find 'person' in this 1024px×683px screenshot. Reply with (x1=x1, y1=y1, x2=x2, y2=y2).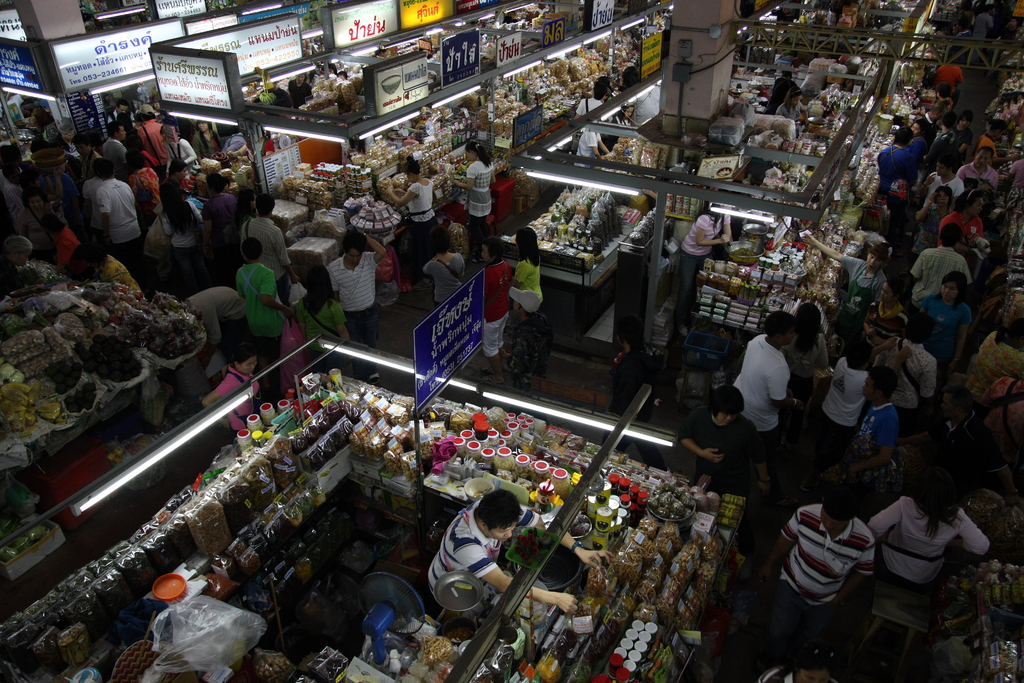
(x1=575, y1=81, x2=607, y2=117).
